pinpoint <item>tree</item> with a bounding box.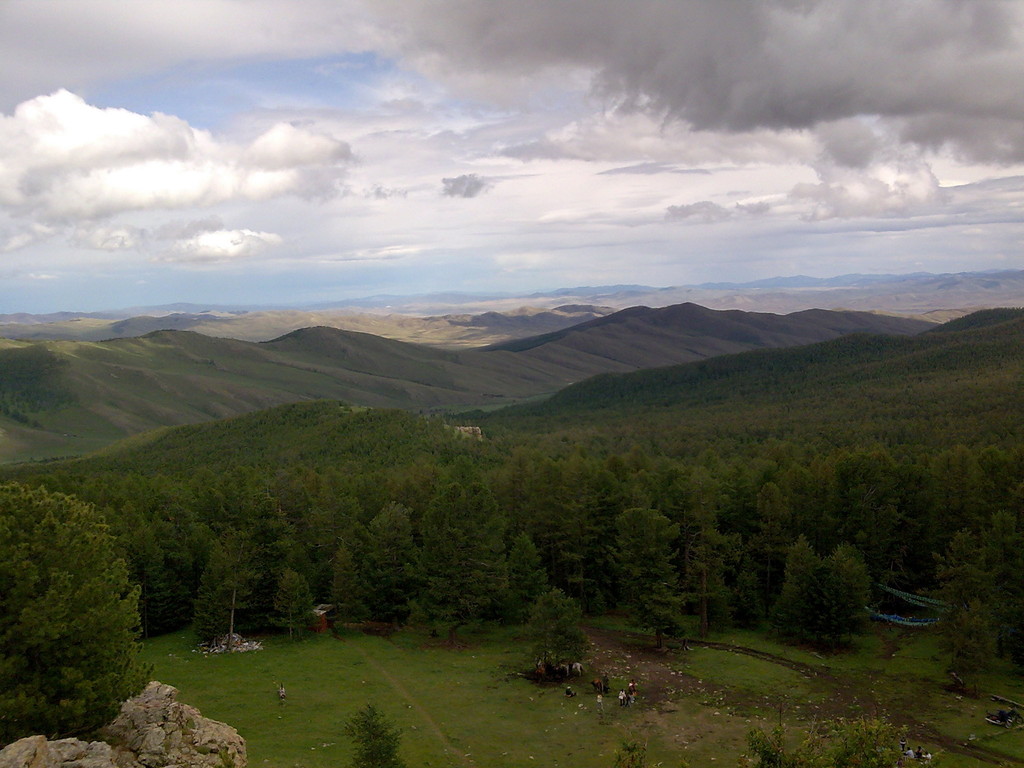
(left=13, top=481, right=164, bottom=729).
